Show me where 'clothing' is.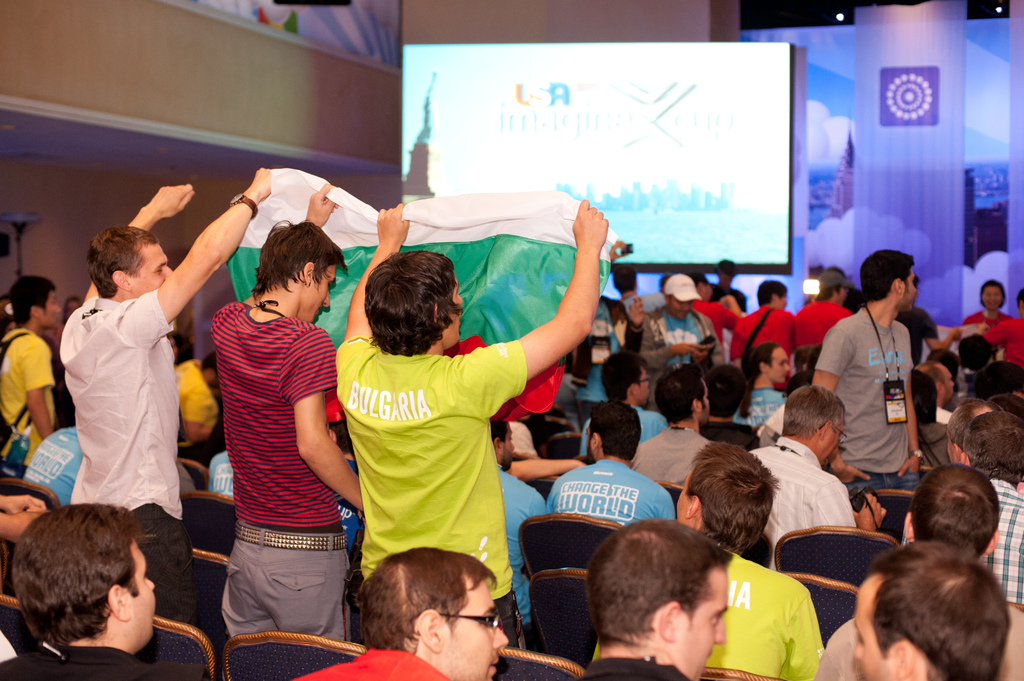
'clothing' is at x1=24 y1=423 x2=77 y2=515.
